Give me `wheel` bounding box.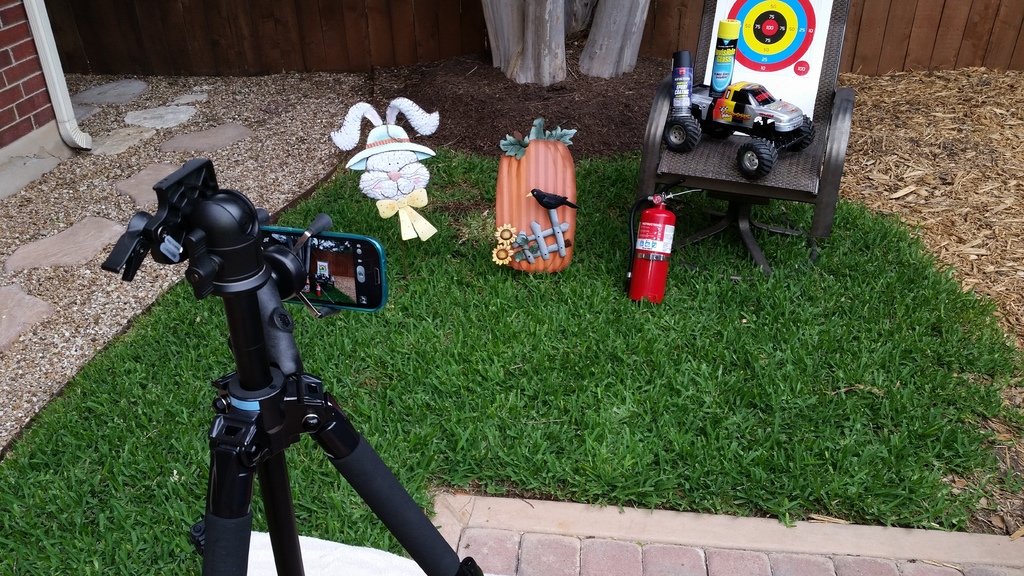
region(660, 109, 703, 155).
